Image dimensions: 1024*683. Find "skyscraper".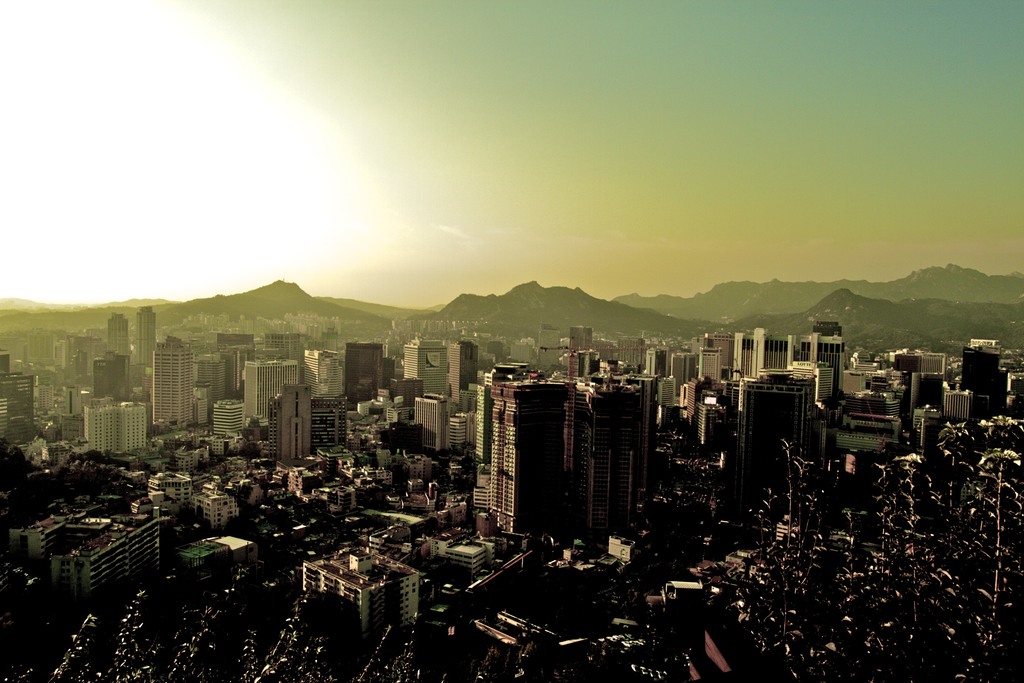
box(138, 305, 156, 367).
